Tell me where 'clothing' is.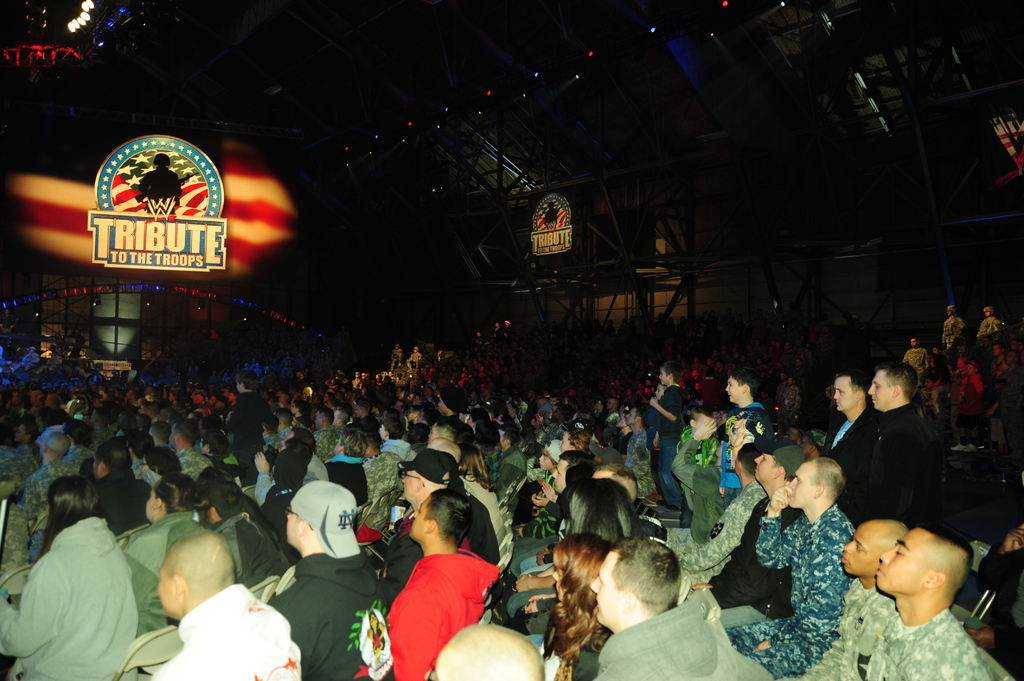
'clothing' is at (330,463,373,525).
